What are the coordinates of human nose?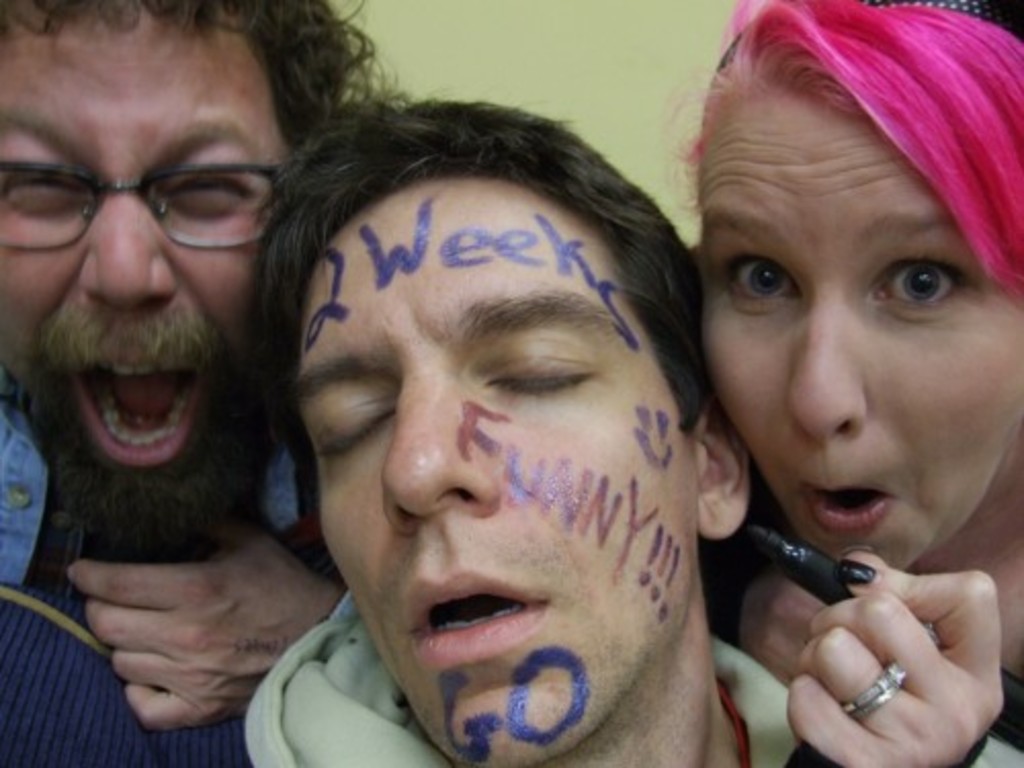
<box>367,381,506,530</box>.
